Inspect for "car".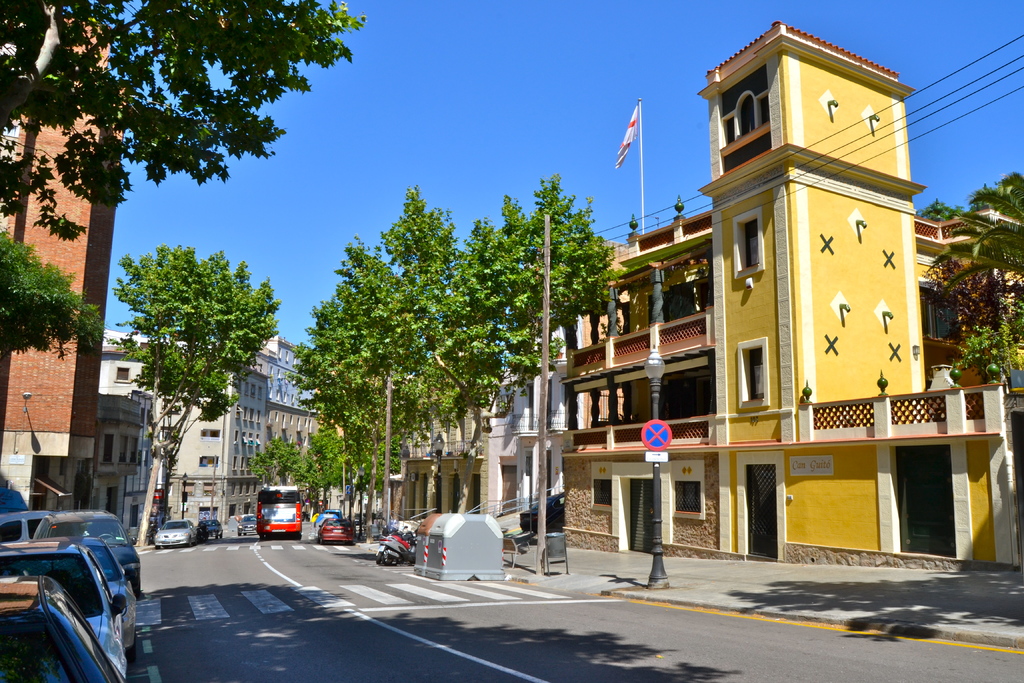
Inspection: locate(0, 572, 125, 682).
